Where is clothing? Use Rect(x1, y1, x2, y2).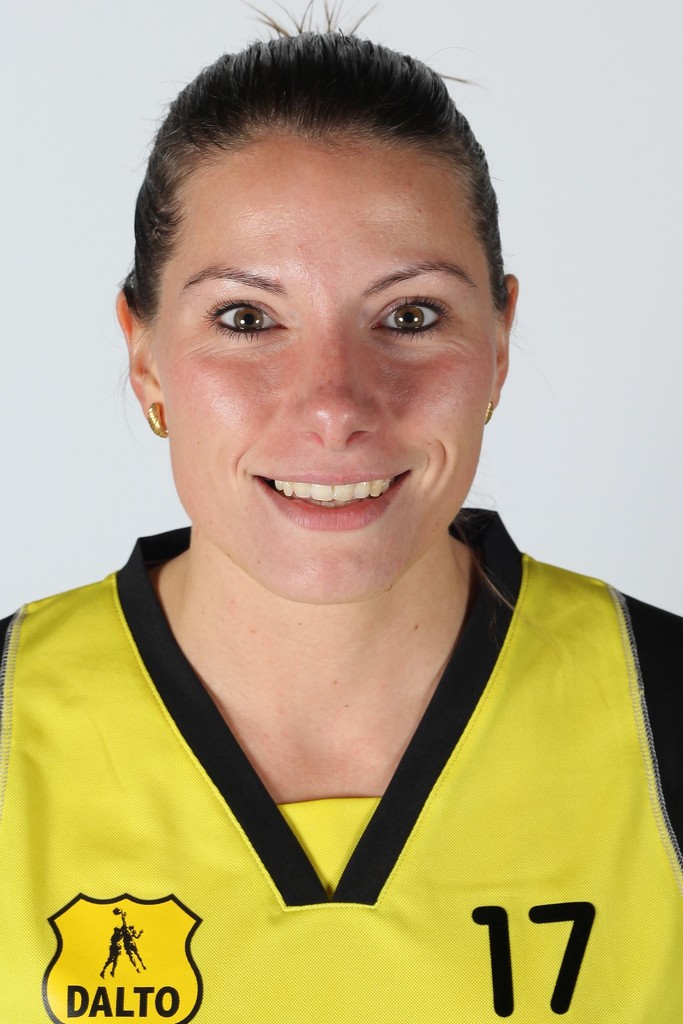
Rect(75, 573, 651, 956).
